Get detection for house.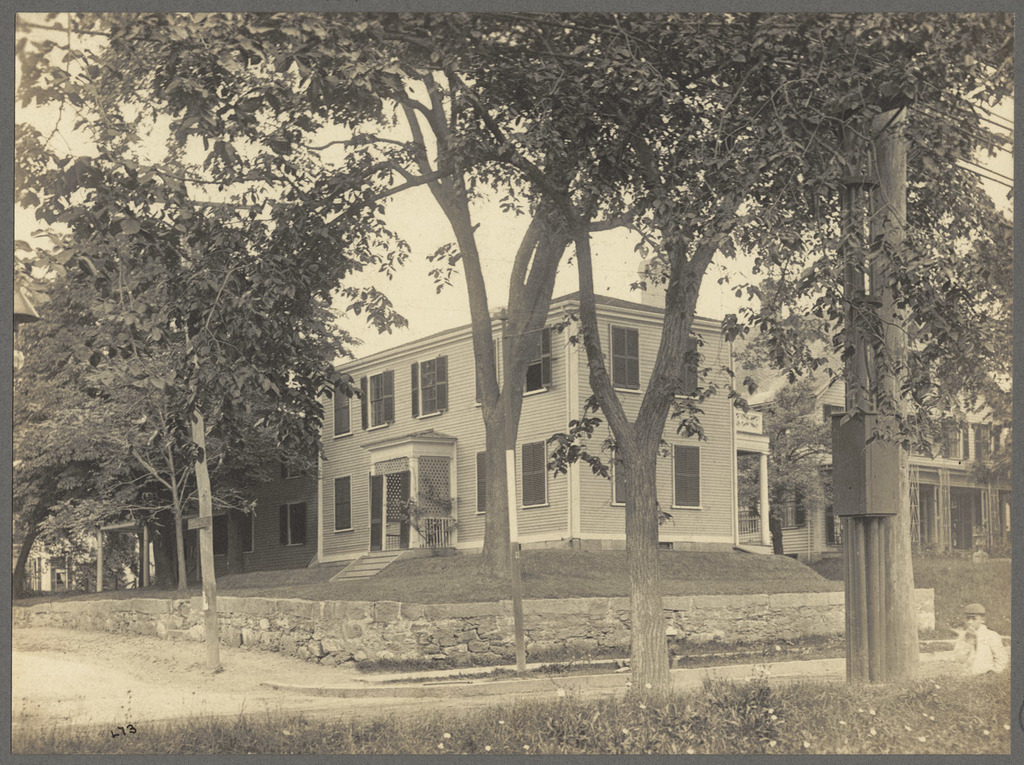
Detection: {"left": 294, "top": 278, "right": 743, "bottom": 572}.
